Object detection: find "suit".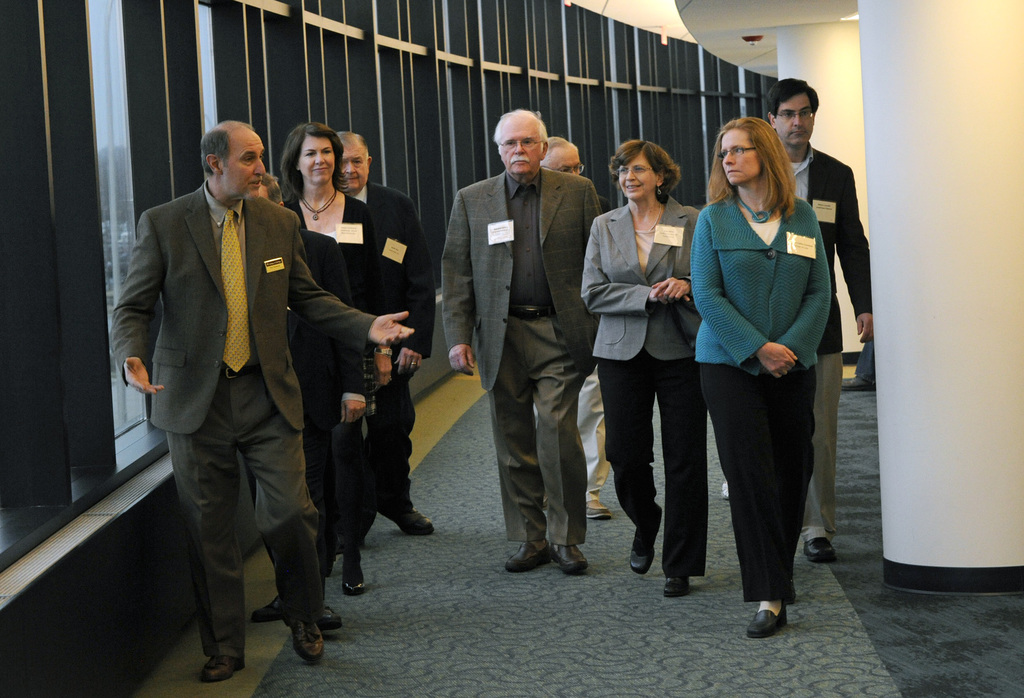
crop(120, 129, 323, 673).
